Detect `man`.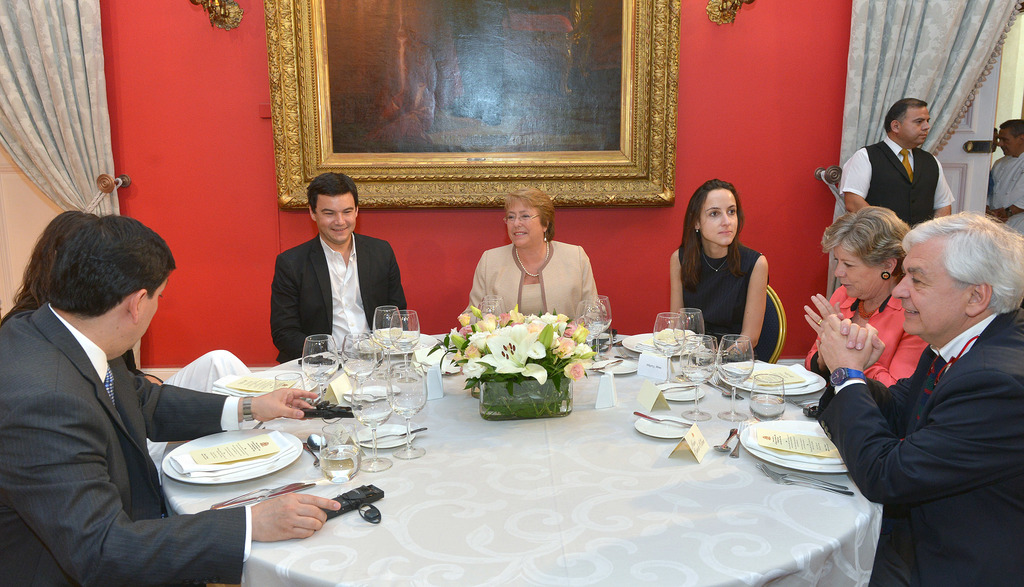
Detected at crop(271, 172, 410, 360).
